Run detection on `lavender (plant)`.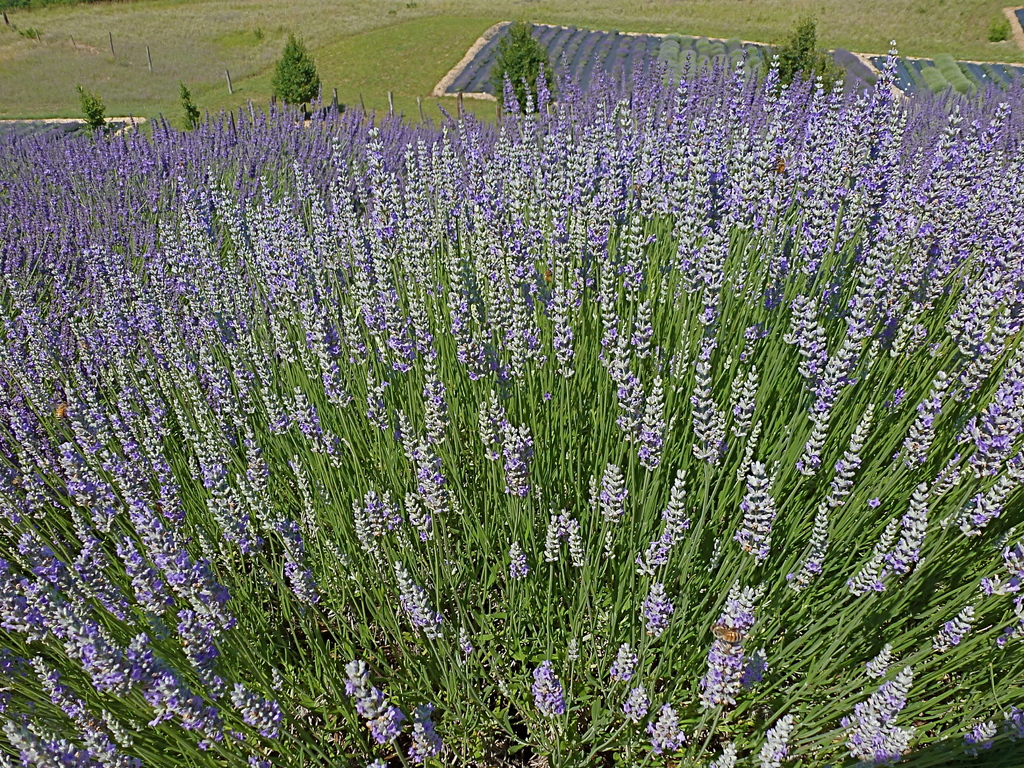
Result: box=[818, 325, 862, 396].
